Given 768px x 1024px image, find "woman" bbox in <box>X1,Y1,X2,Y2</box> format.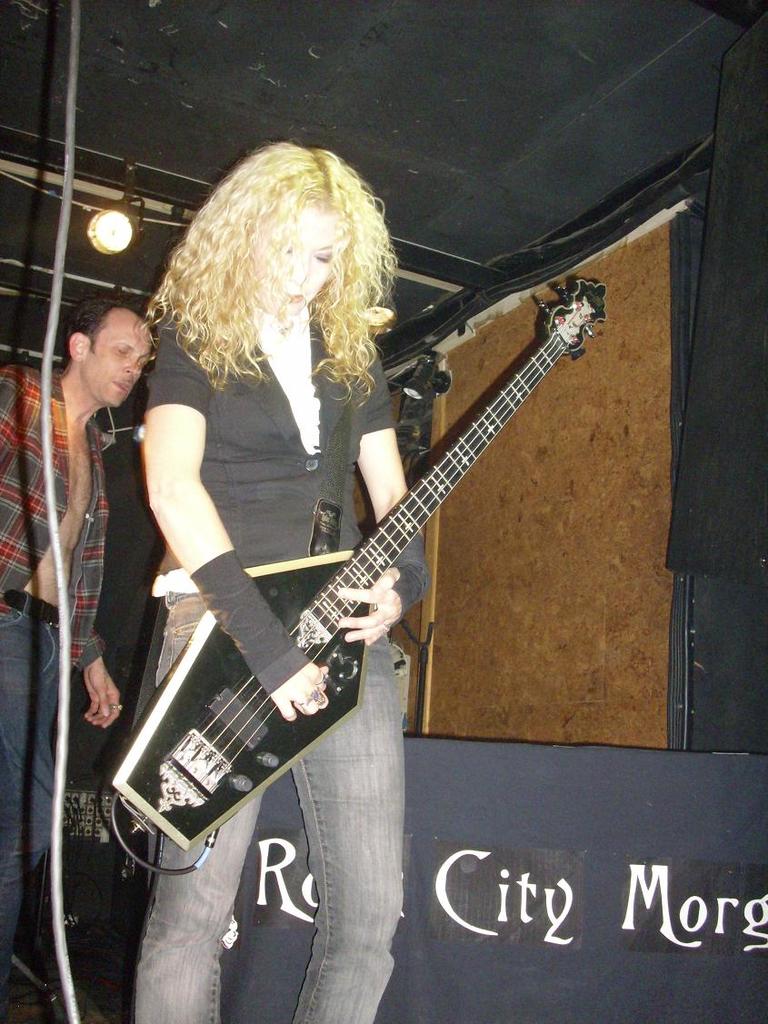
<box>138,133,436,1023</box>.
